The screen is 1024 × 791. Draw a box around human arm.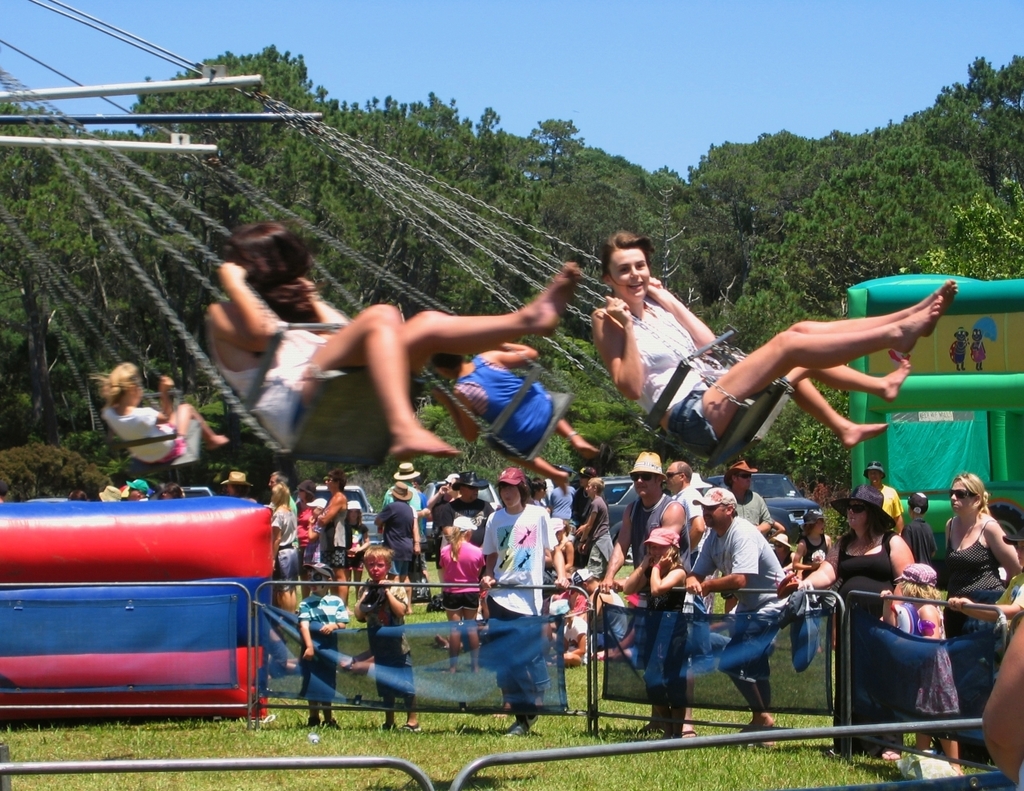
494:341:546:375.
